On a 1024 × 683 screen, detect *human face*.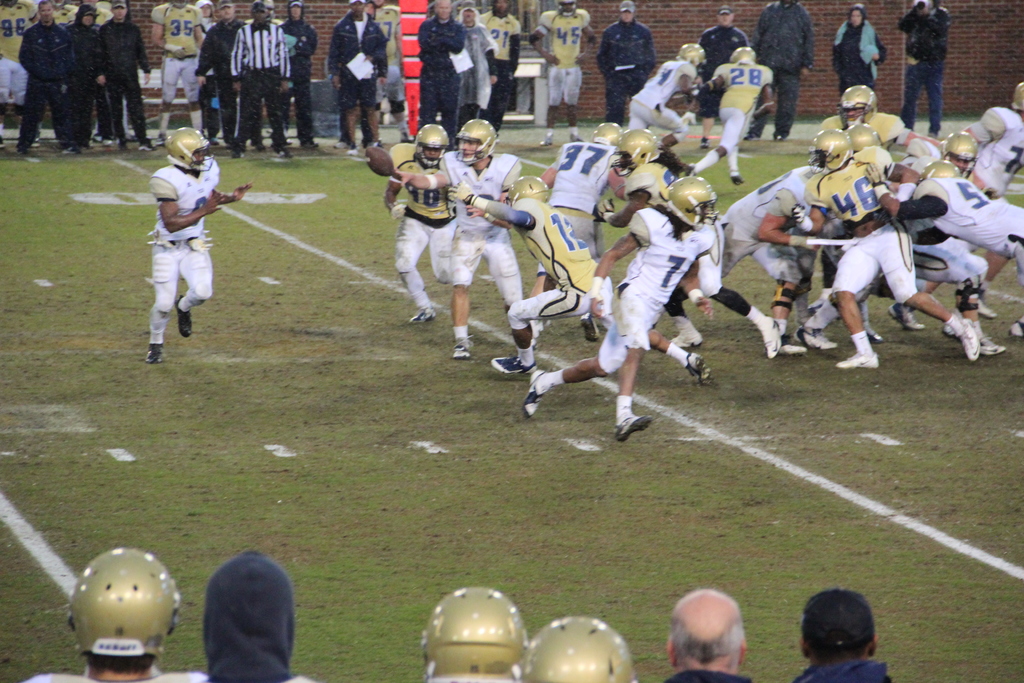
x1=717 y1=10 x2=732 y2=27.
